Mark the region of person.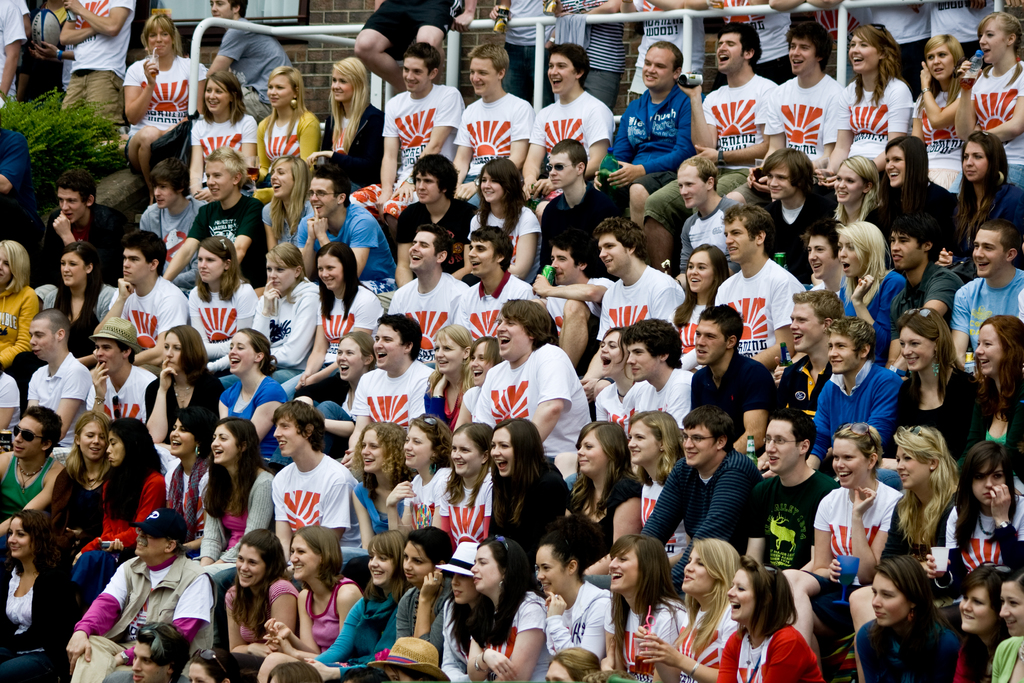
Region: 511:46:598:198.
